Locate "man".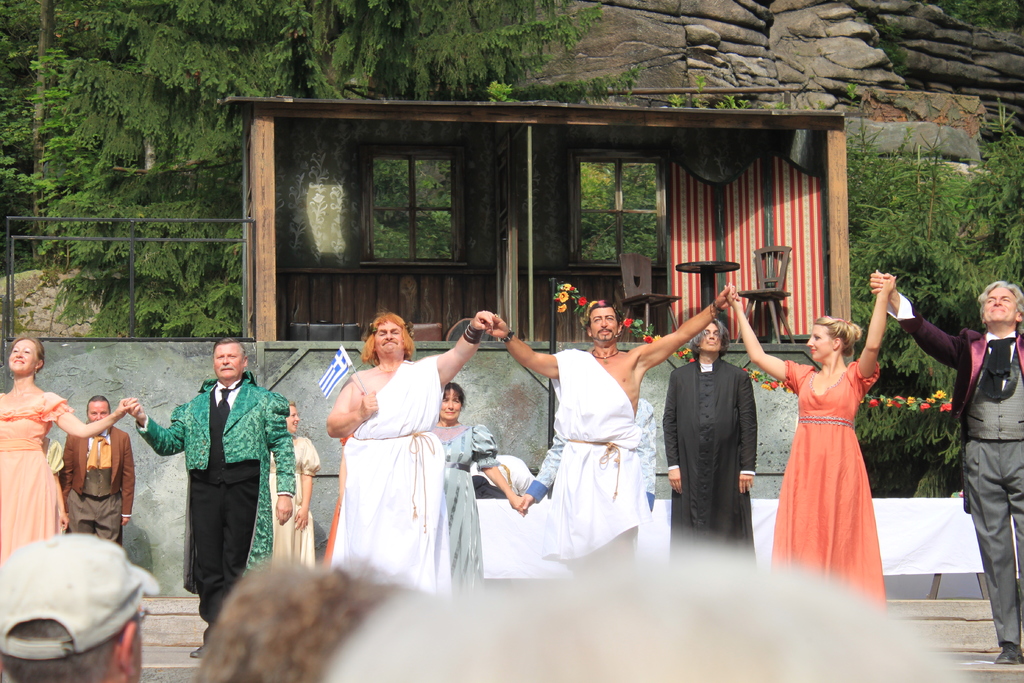
Bounding box: 194 561 425 682.
